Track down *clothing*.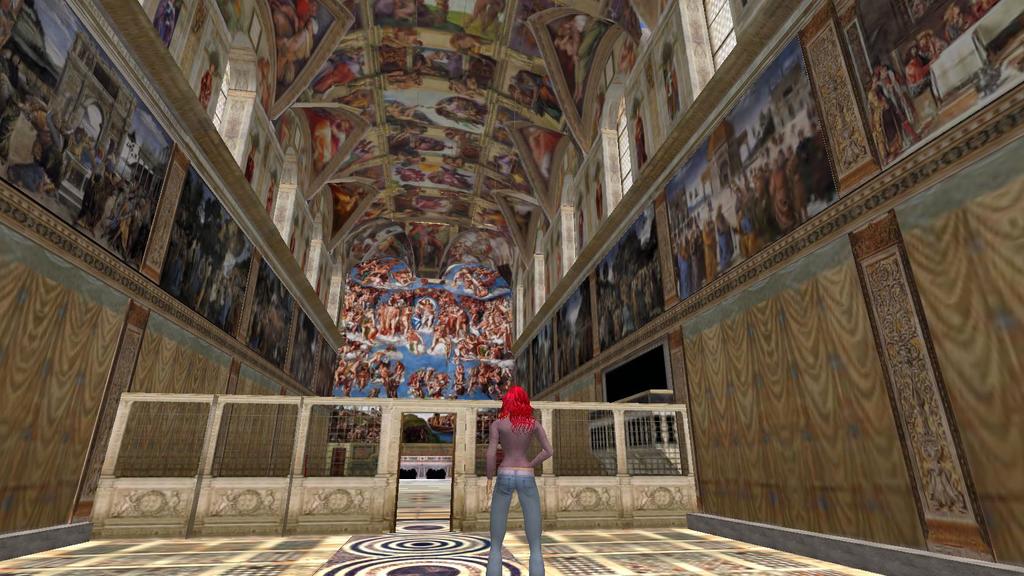
Tracked to (left=485, top=409, right=555, bottom=575).
